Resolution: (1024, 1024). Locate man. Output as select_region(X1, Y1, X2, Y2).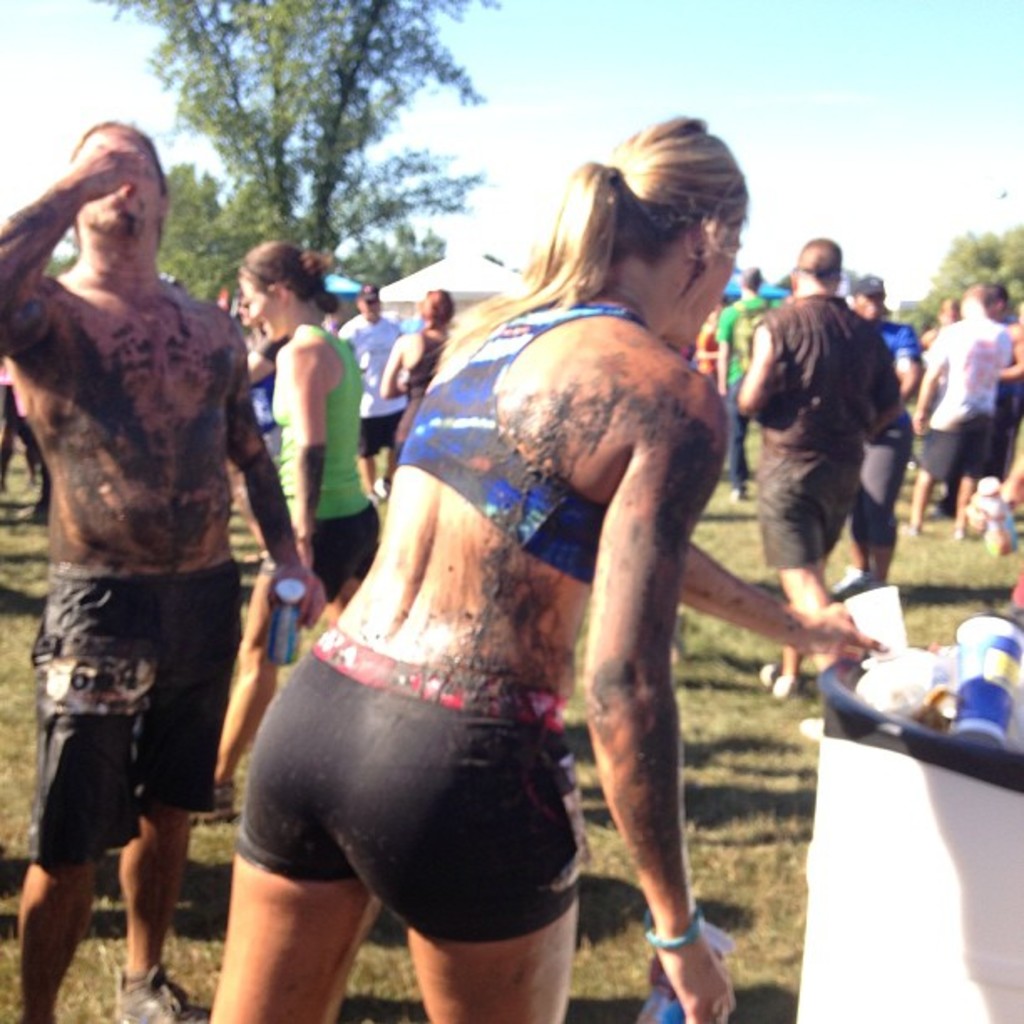
select_region(738, 224, 902, 714).
